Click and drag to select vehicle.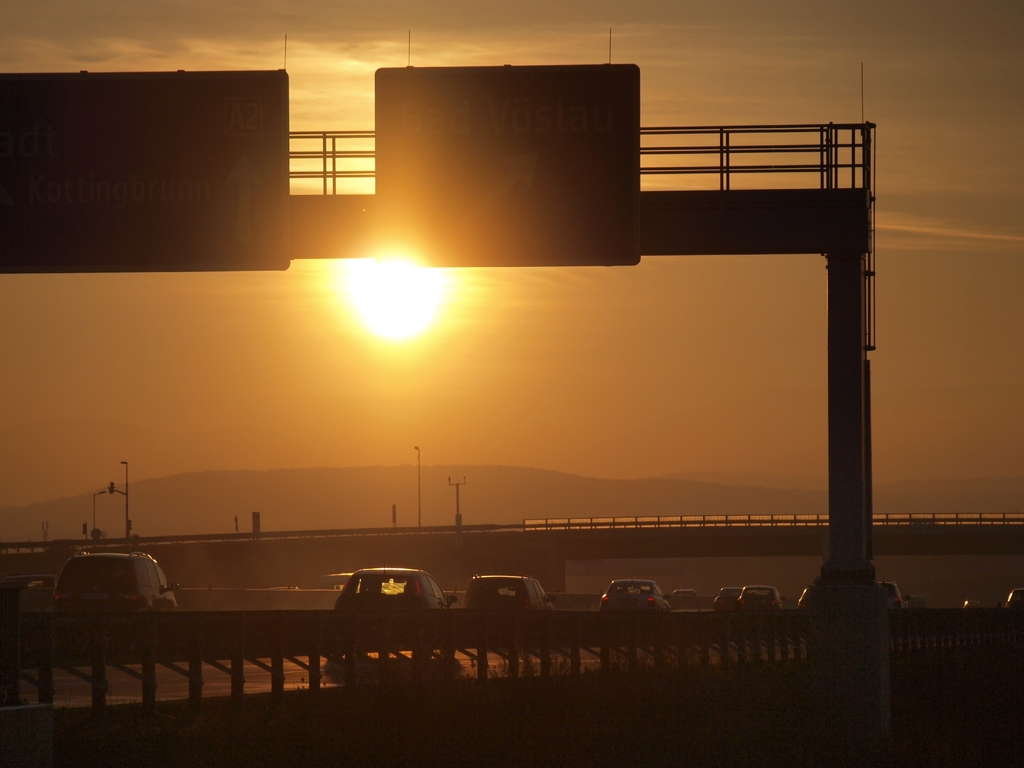
Selection: <region>600, 579, 675, 611</region>.
